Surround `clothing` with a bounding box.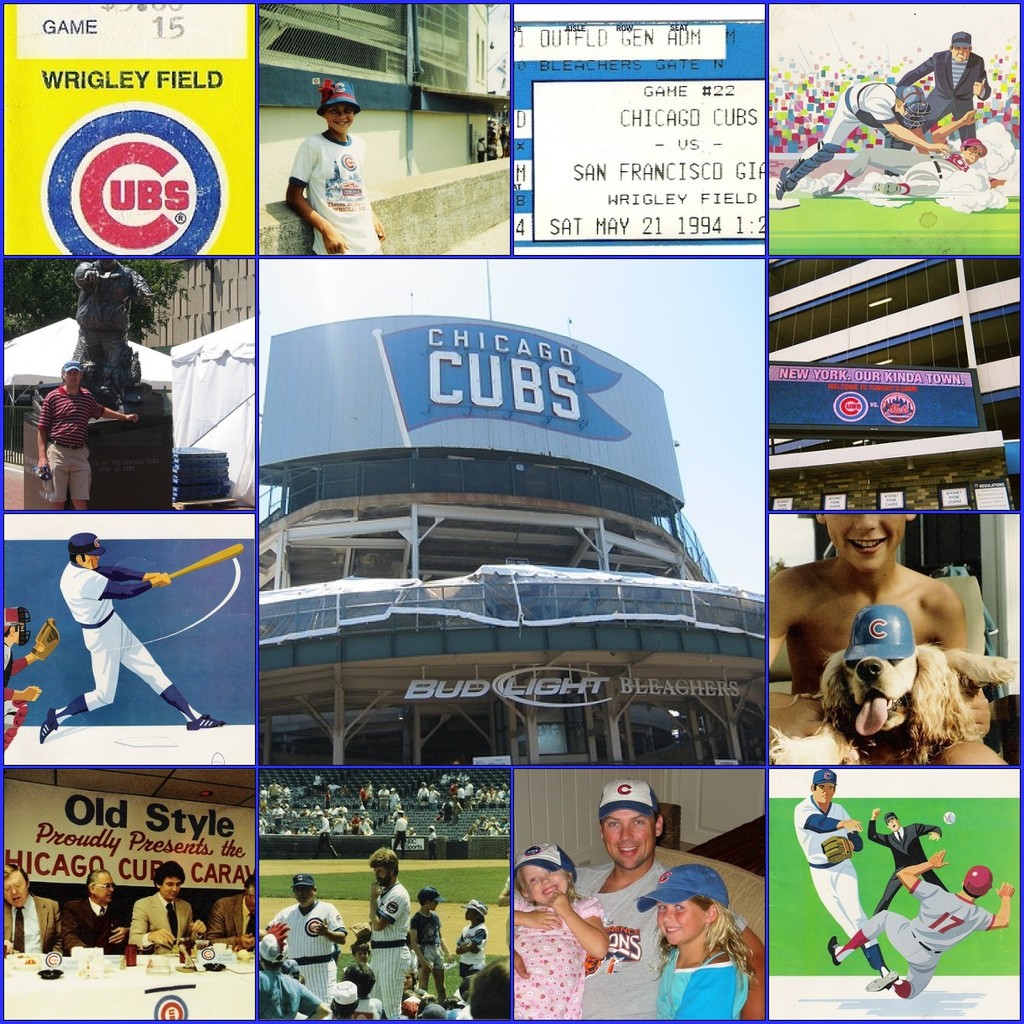
x1=58 y1=892 x2=120 y2=954.
